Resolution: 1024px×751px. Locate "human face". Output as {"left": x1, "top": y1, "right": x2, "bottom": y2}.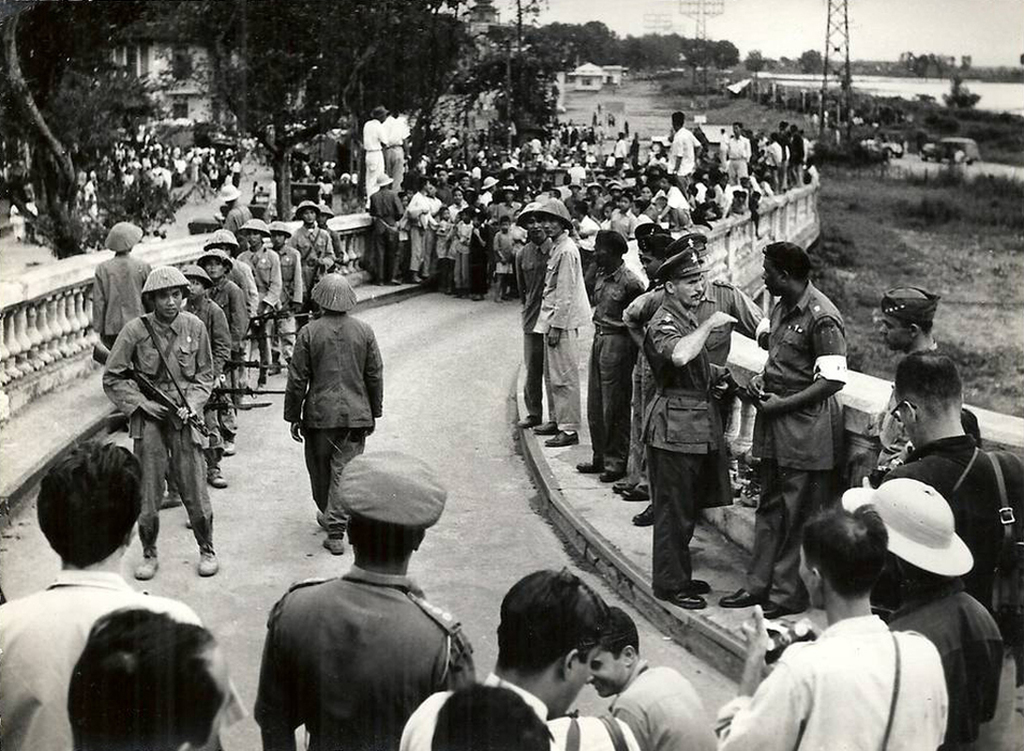
{"left": 156, "top": 286, "right": 180, "bottom": 318}.
